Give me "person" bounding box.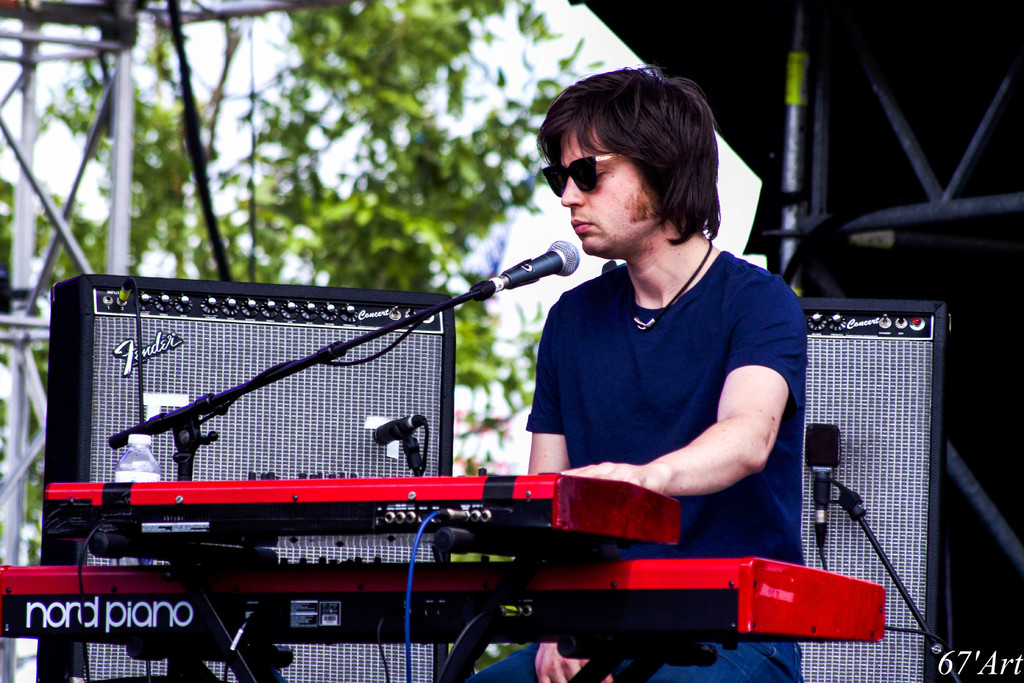
[left=462, top=64, right=806, bottom=682].
